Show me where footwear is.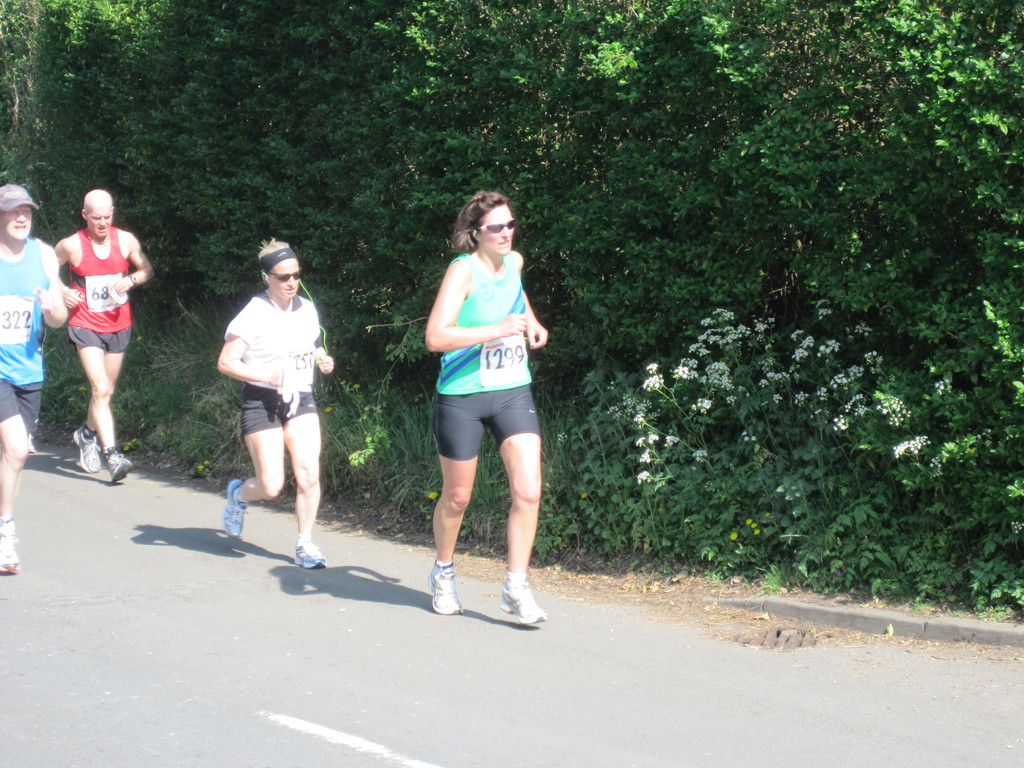
footwear is at x1=102, y1=450, x2=136, y2=481.
